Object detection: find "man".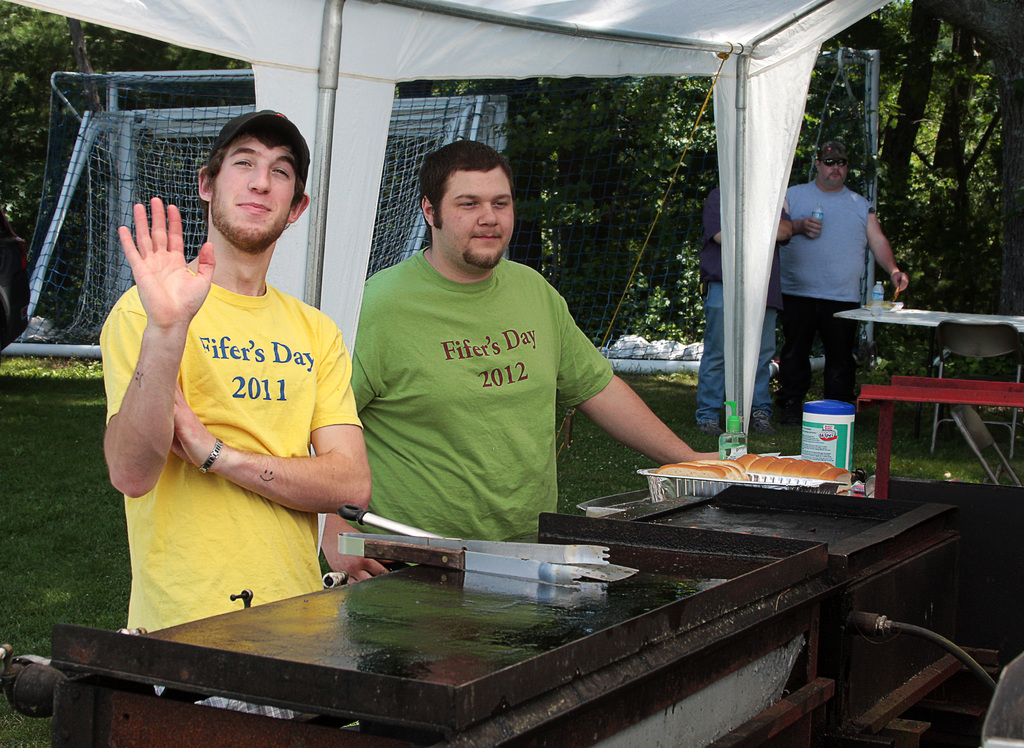
locate(321, 140, 723, 586).
